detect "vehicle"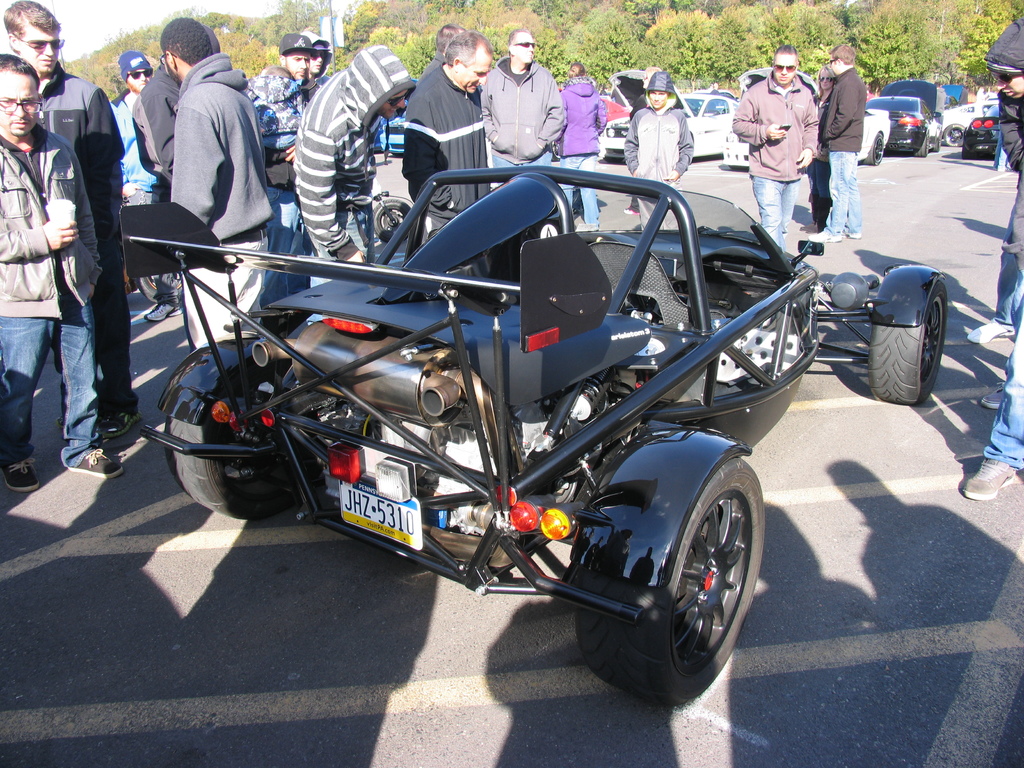
x1=928 y1=93 x2=949 y2=145
